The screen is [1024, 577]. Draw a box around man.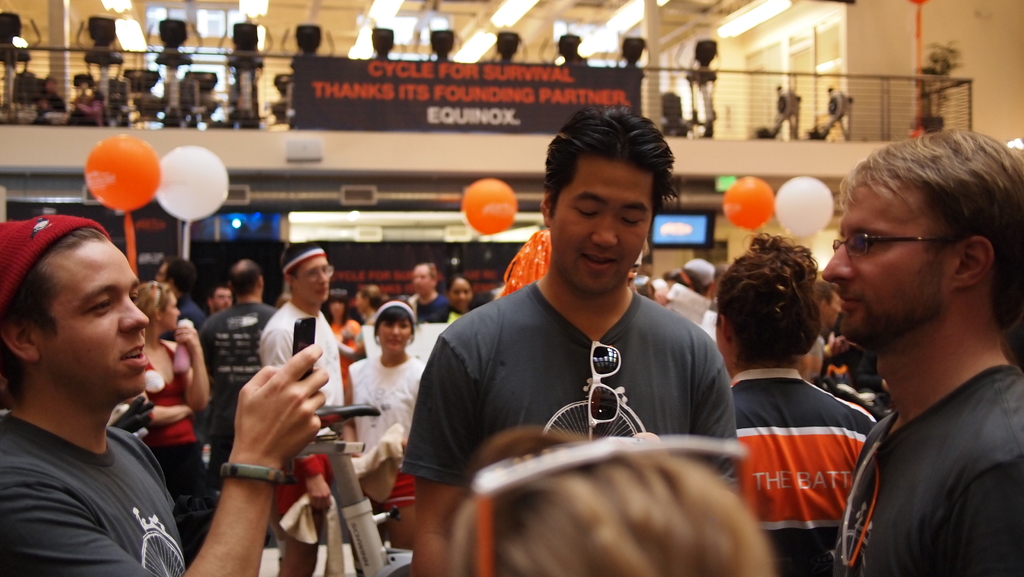
(left=0, top=208, right=330, bottom=576).
